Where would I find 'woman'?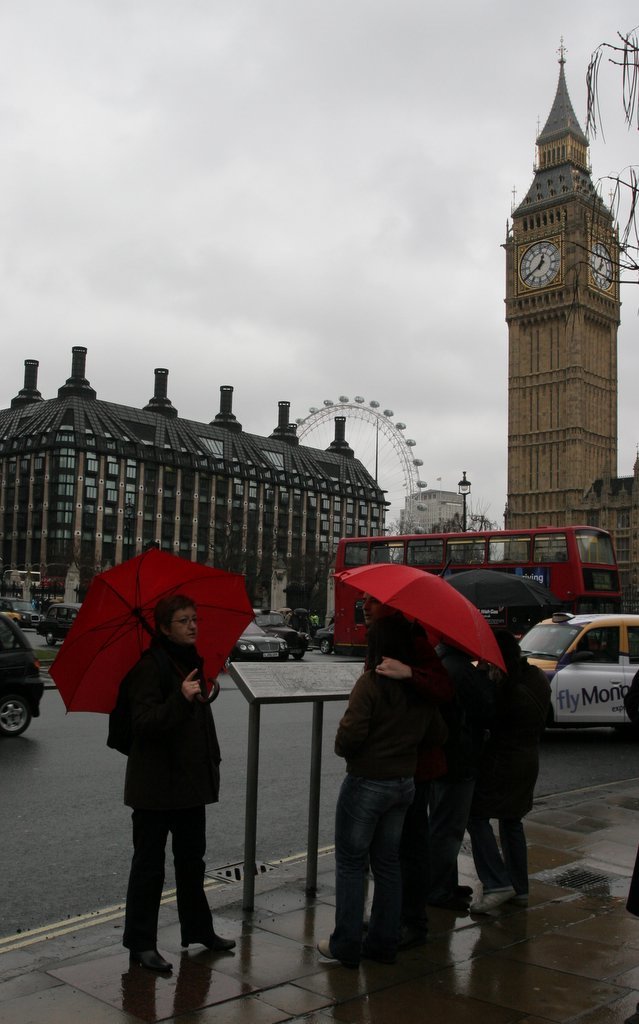
At pyautogui.locateOnScreen(102, 594, 237, 962).
